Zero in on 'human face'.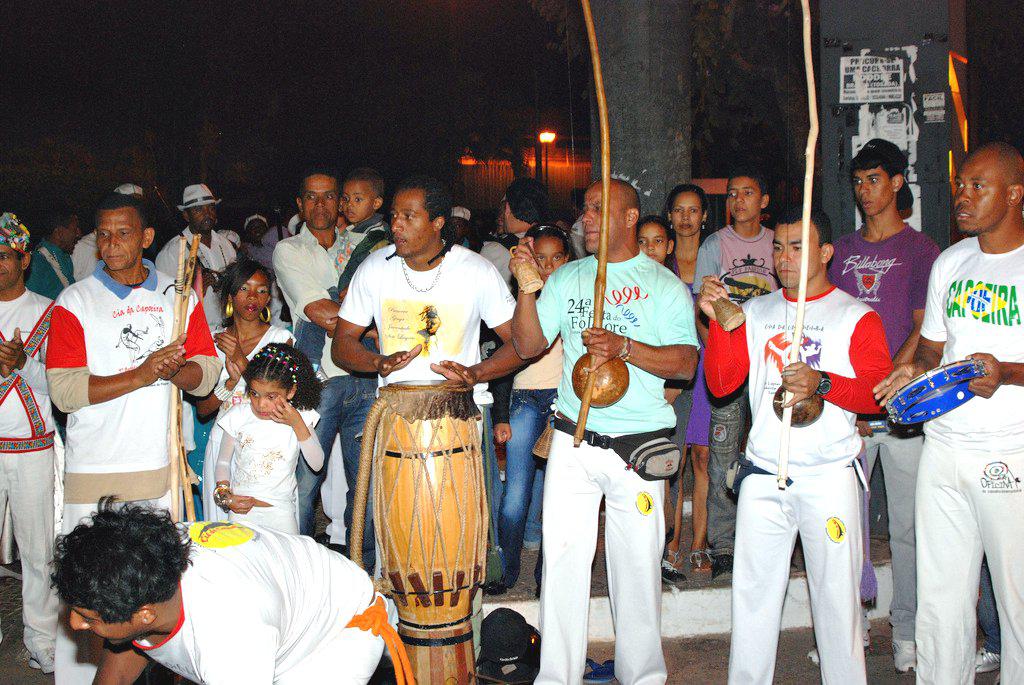
Zeroed in: (955, 145, 1011, 234).
